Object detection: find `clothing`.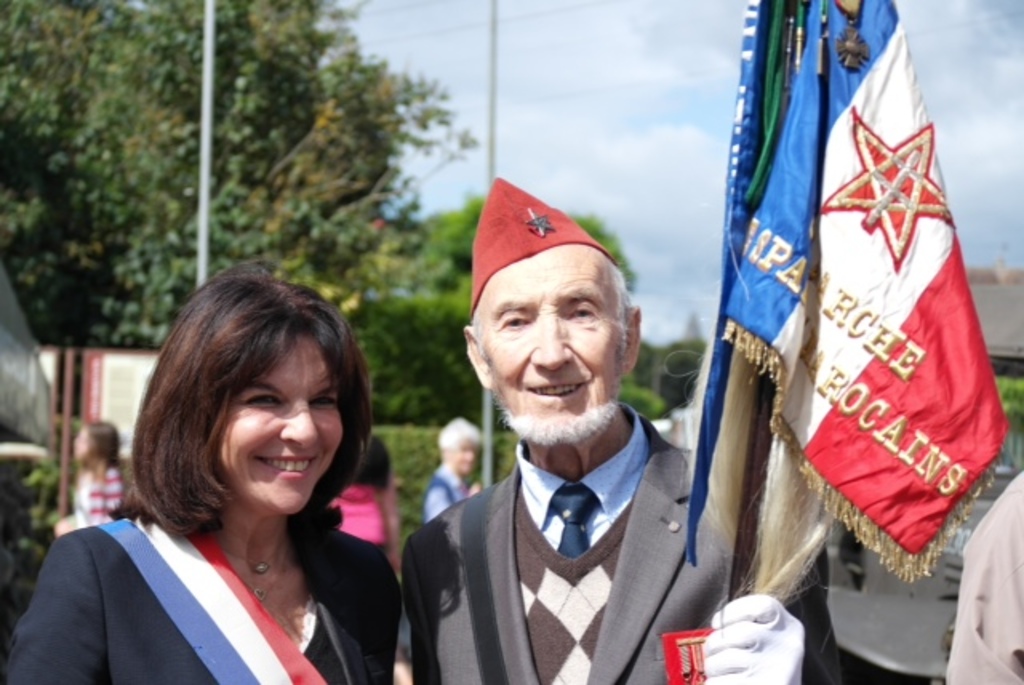
rect(421, 464, 472, 528).
